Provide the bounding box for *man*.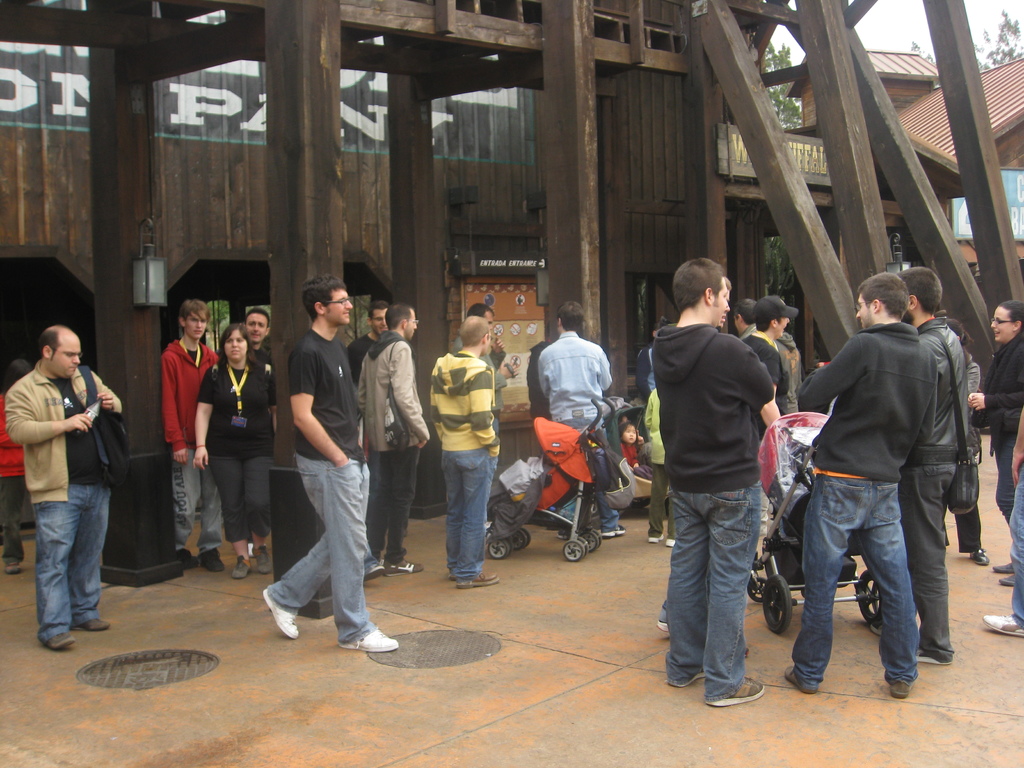
{"left": 538, "top": 302, "right": 626, "bottom": 540}.
